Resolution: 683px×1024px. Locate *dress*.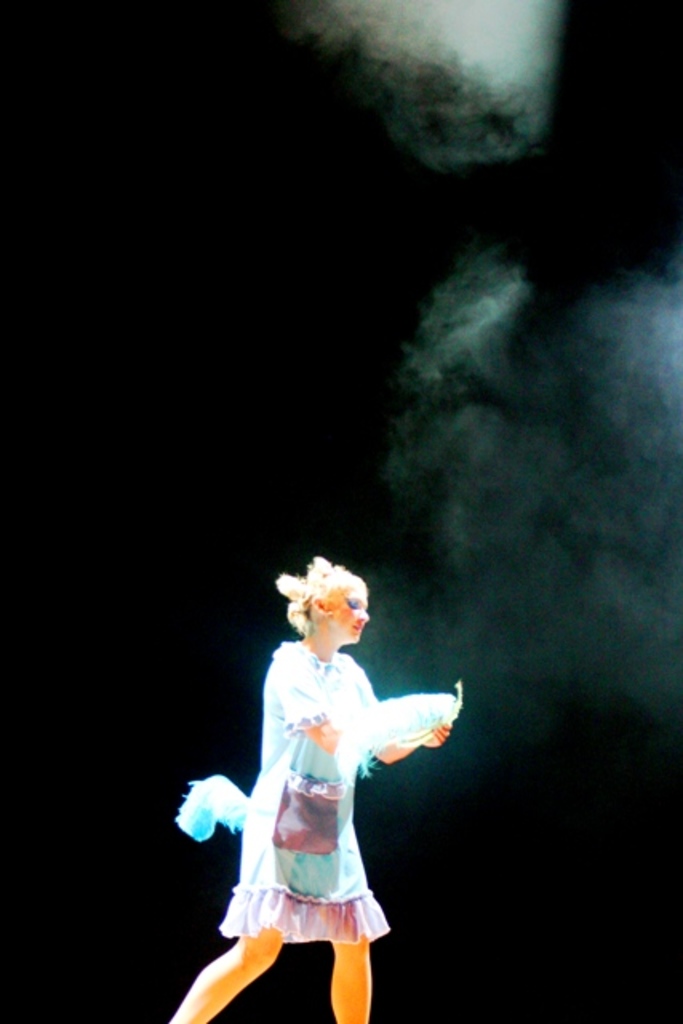
[x1=214, y1=656, x2=429, y2=915].
